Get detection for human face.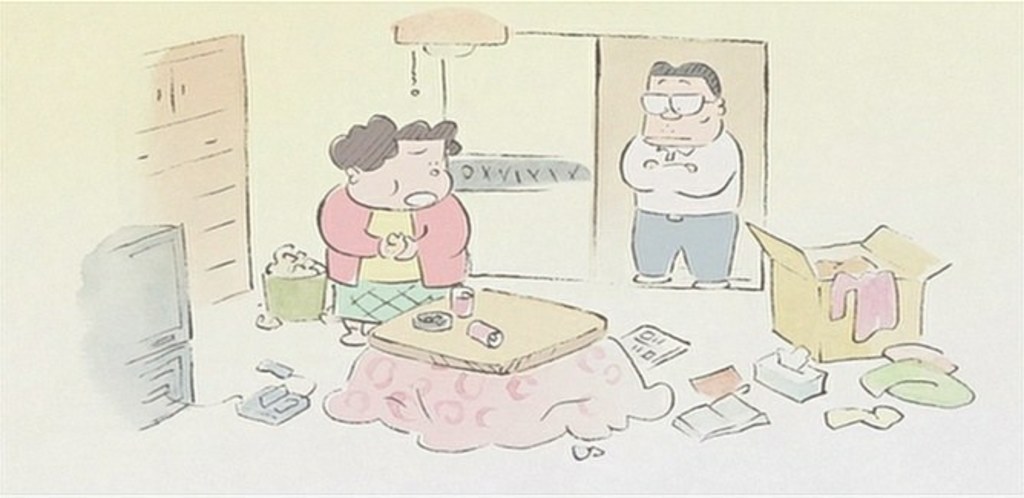
Detection: bbox=[632, 52, 740, 164].
